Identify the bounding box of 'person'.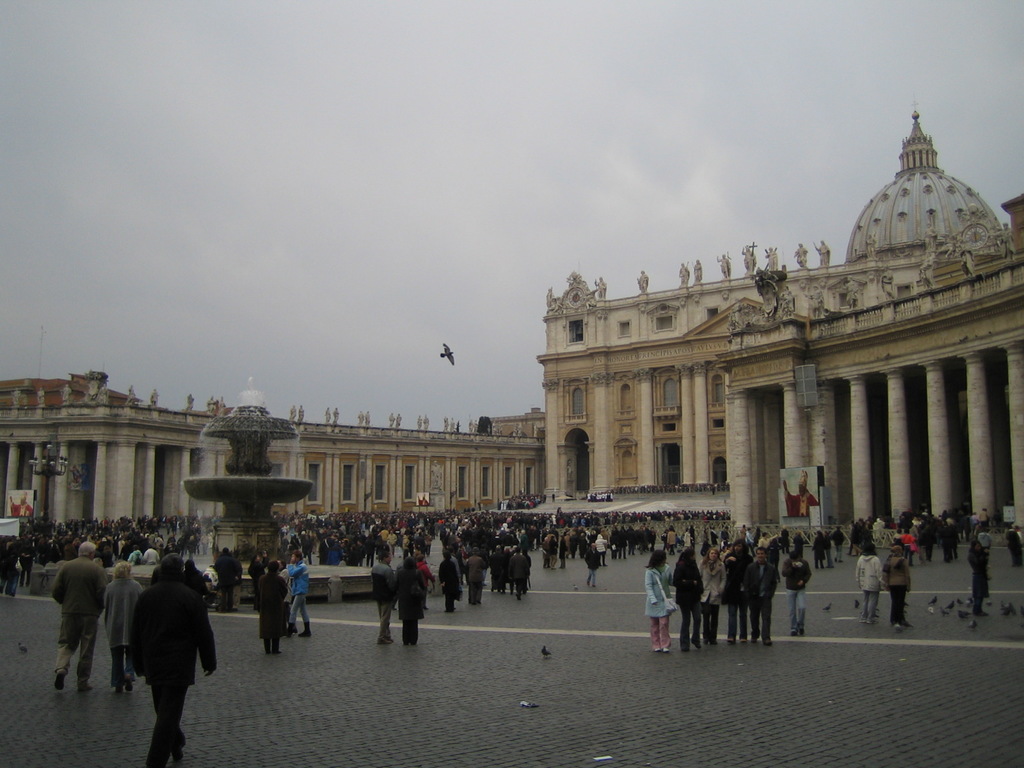
crop(762, 243, 782, 273).
